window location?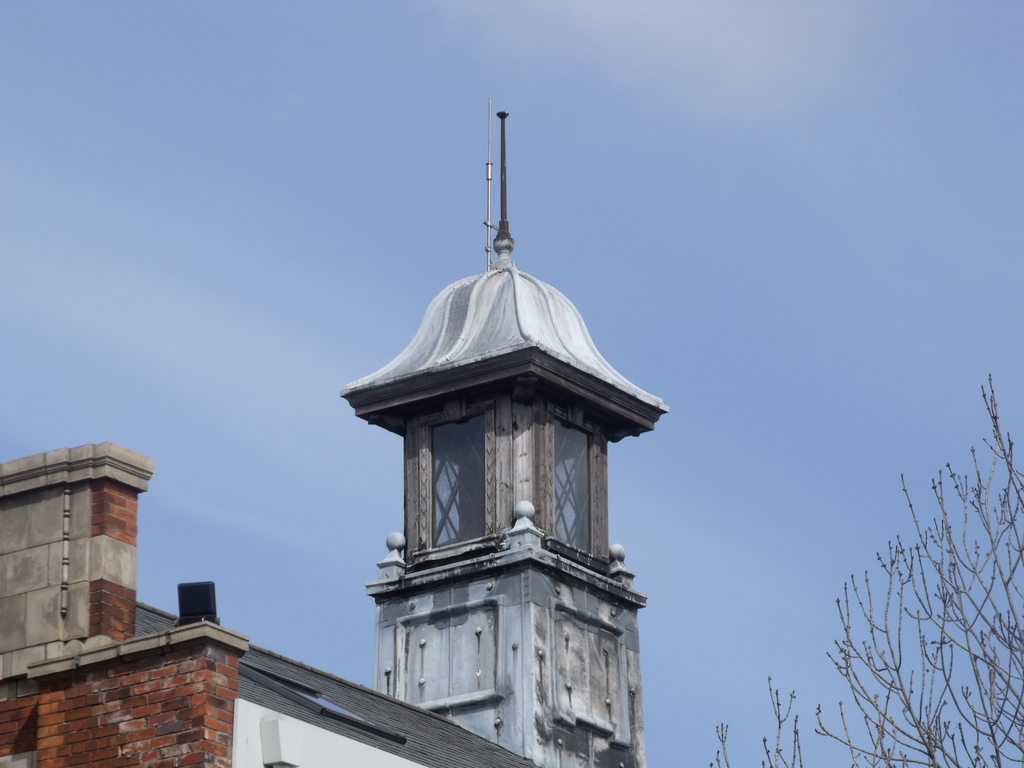
pyautogui.locateOnScreen(542, 403, 603, 558)
